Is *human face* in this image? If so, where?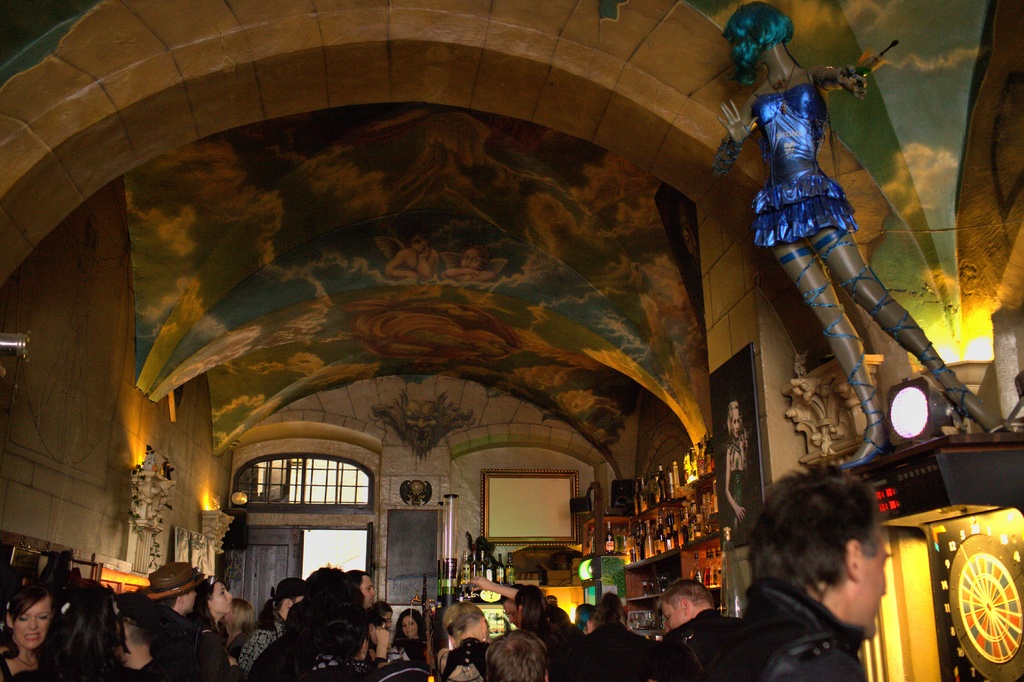
Yes, at l=185, t=588, r=195, b=612.
